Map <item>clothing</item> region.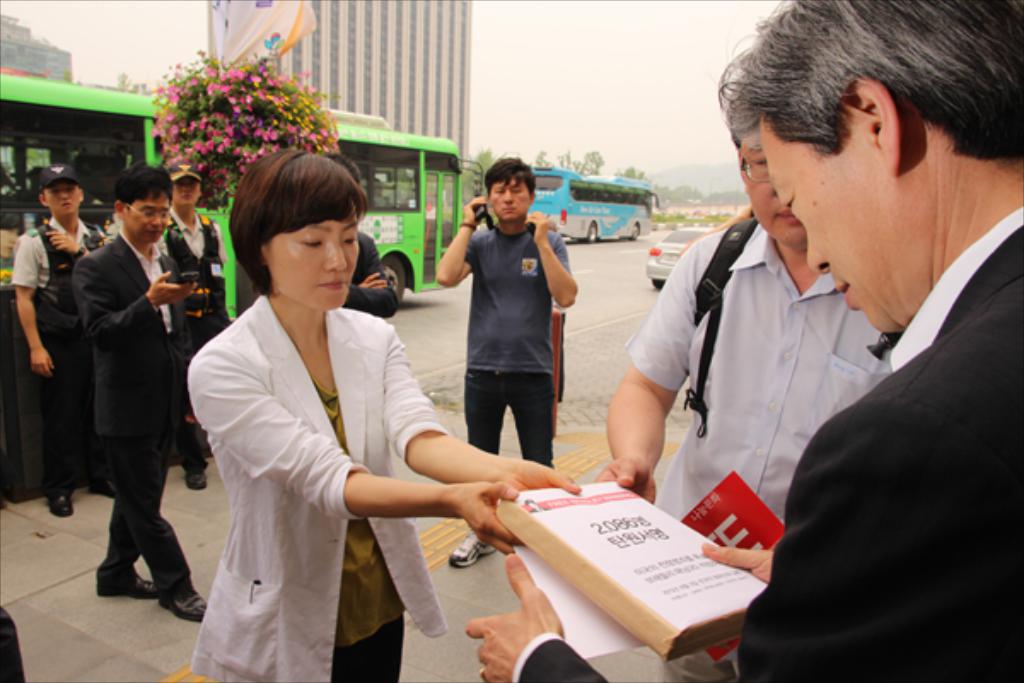
Mapped to 510 203 1022 681.
